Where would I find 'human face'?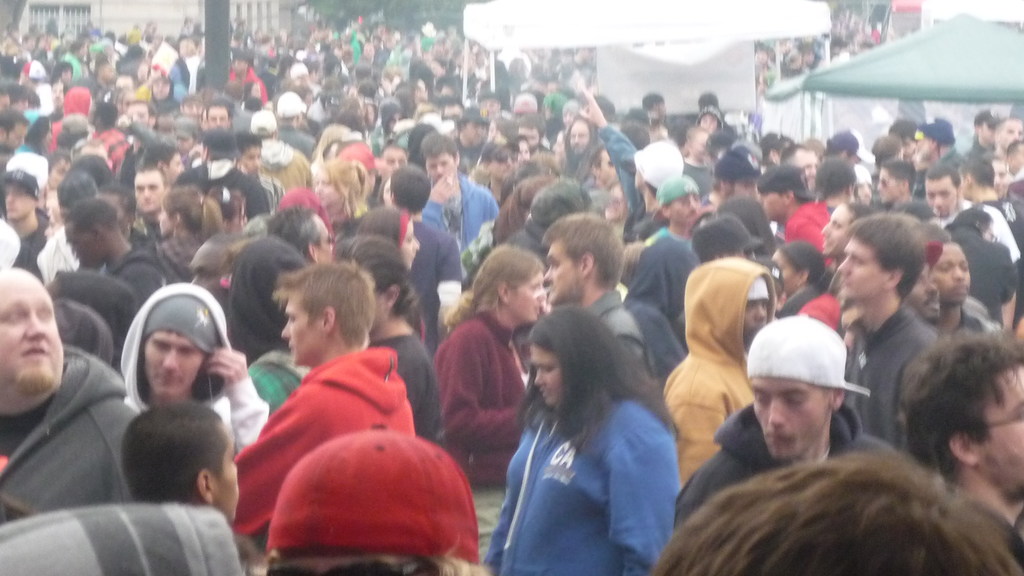
At <region>140, 166, 166, 211</region>.
